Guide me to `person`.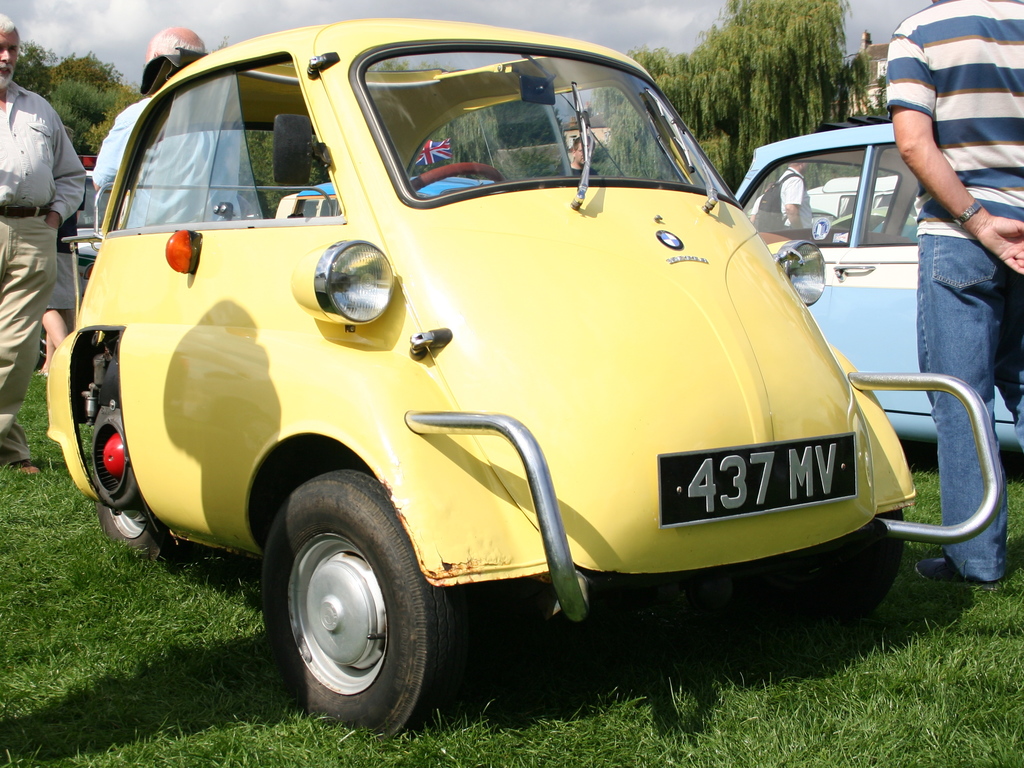
Guidance: pyautogui.locateOnScreen(91, 25, 244, 227).
